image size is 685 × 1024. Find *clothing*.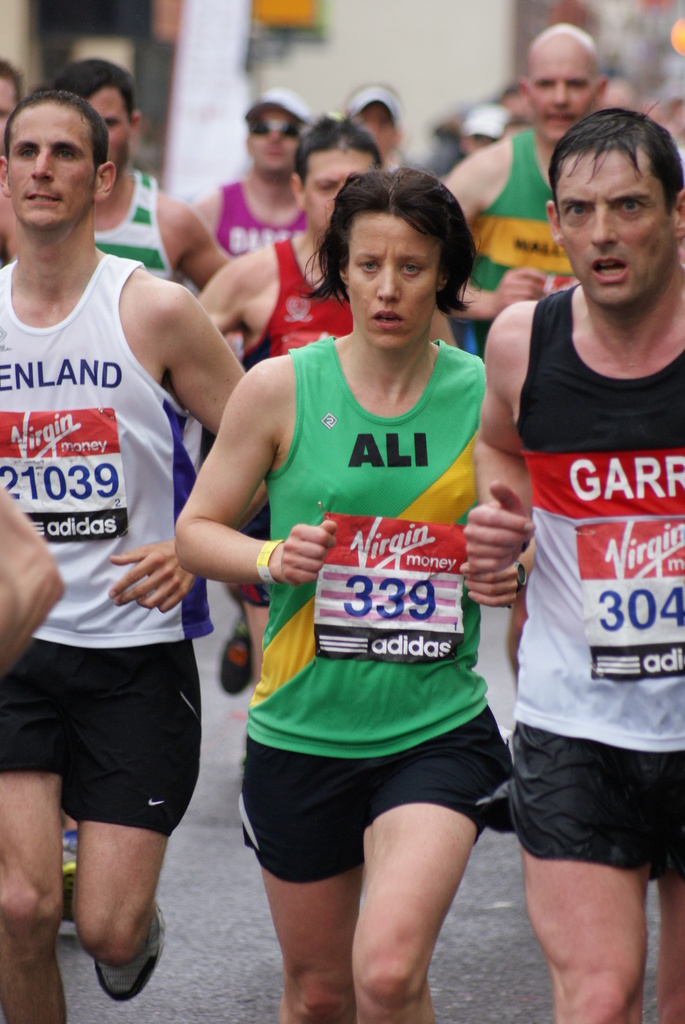
<bbox>0, 648, 208, 850</bbox>.
